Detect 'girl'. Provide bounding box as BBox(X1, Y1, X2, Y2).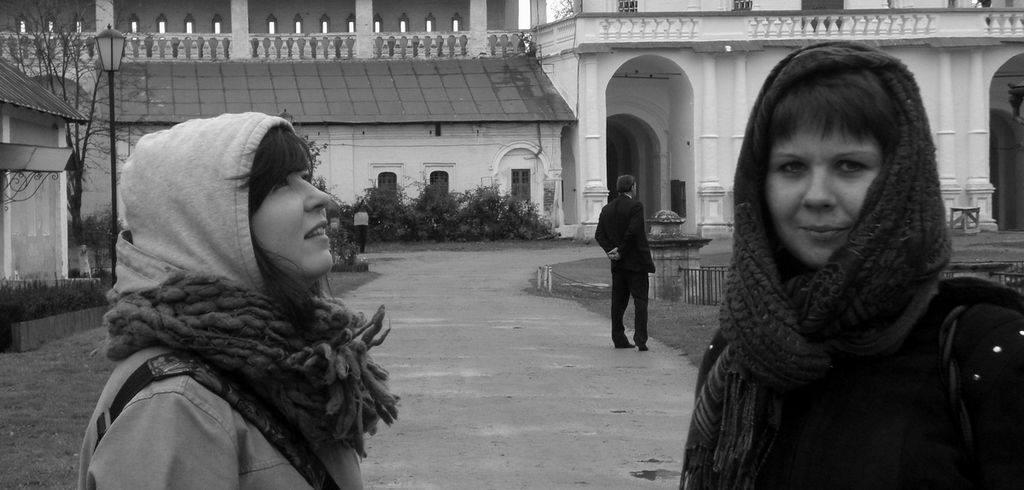
BBox(78, 115, 400, 489).
